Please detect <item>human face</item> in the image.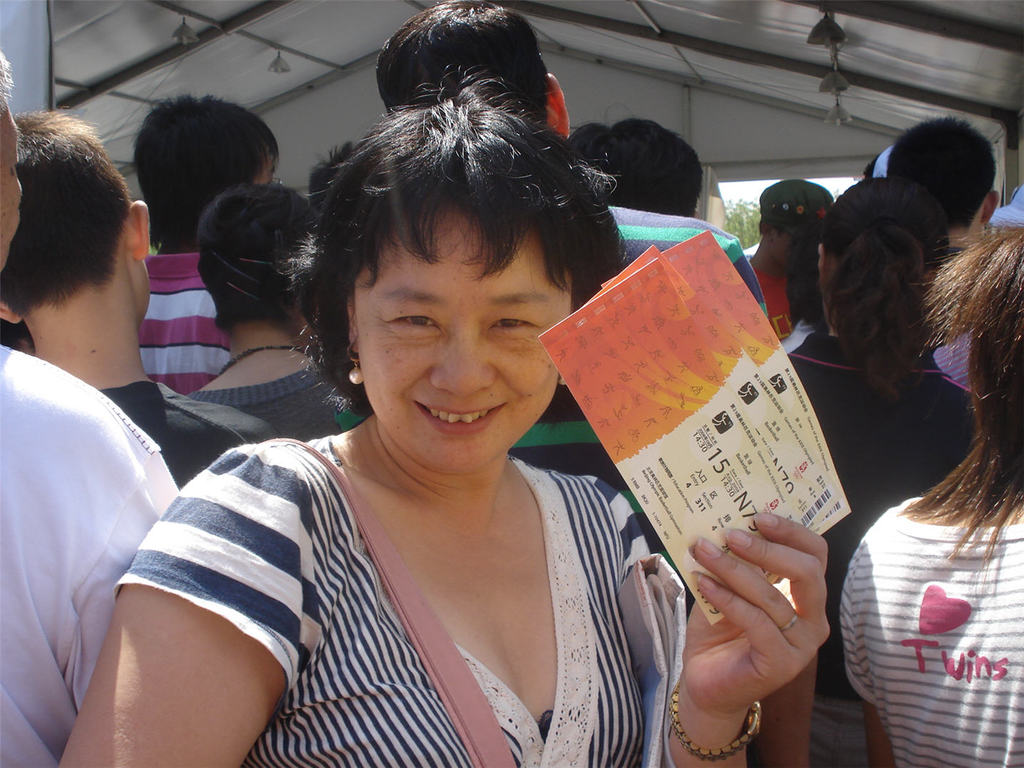
region(255, 150, 277, 183).
